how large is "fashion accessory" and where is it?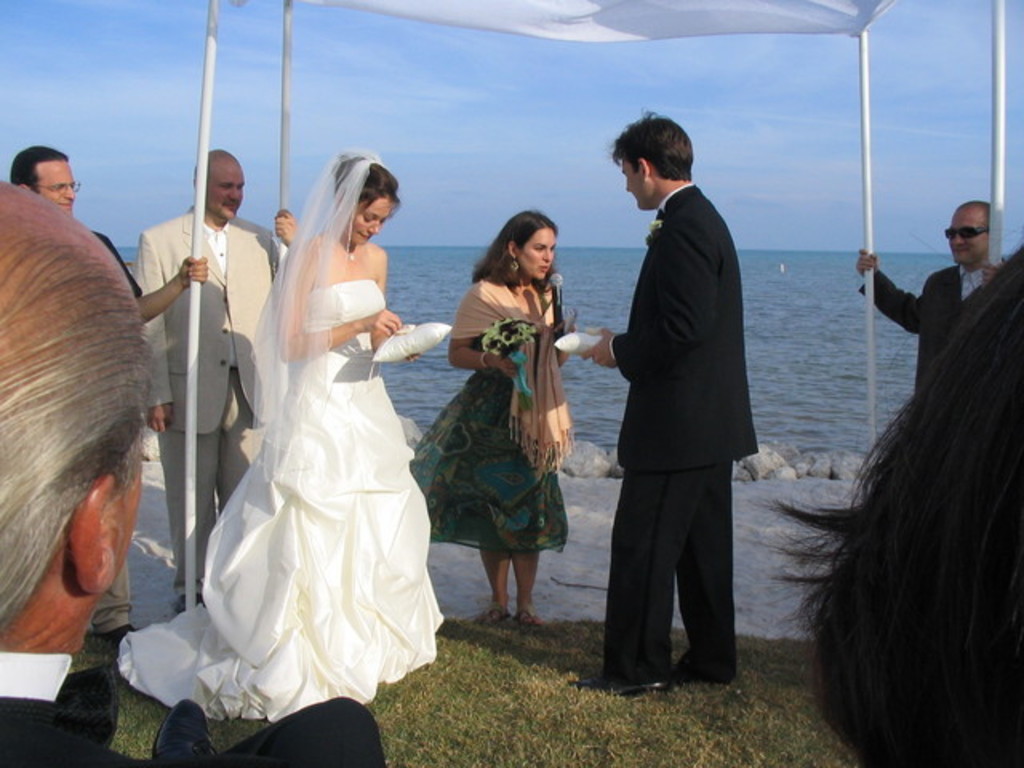
Bounding box: [x1=344, y1=246, x2=357, y2=259].
